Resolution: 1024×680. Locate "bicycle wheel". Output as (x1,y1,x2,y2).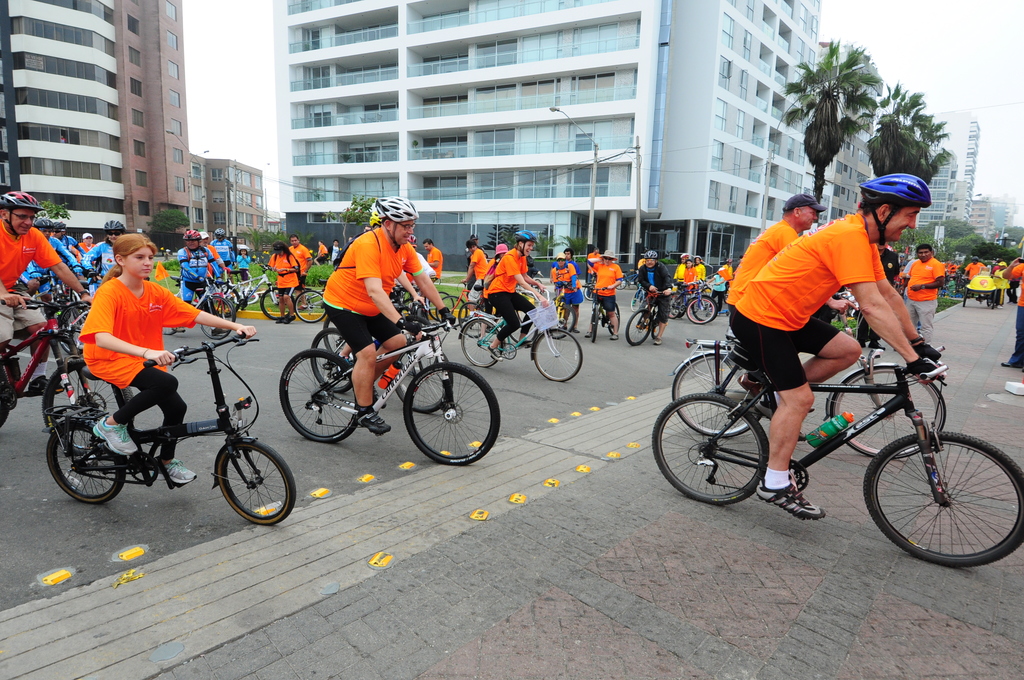
(657,395,774,508).
